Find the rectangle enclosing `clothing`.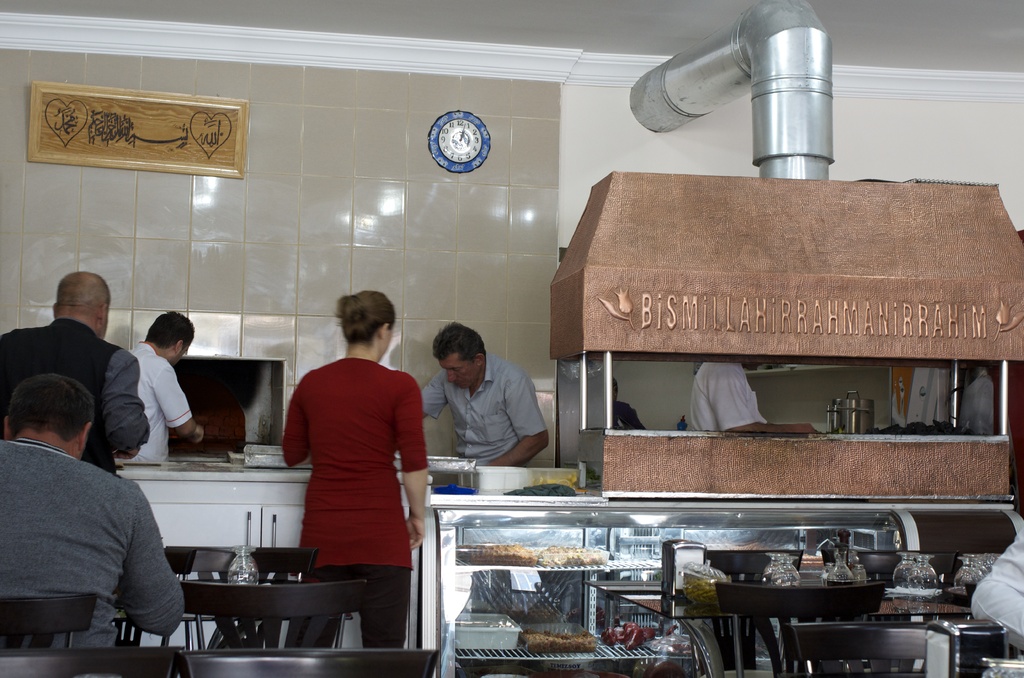
x1=0, y1=437, x2=189, y2=669.
